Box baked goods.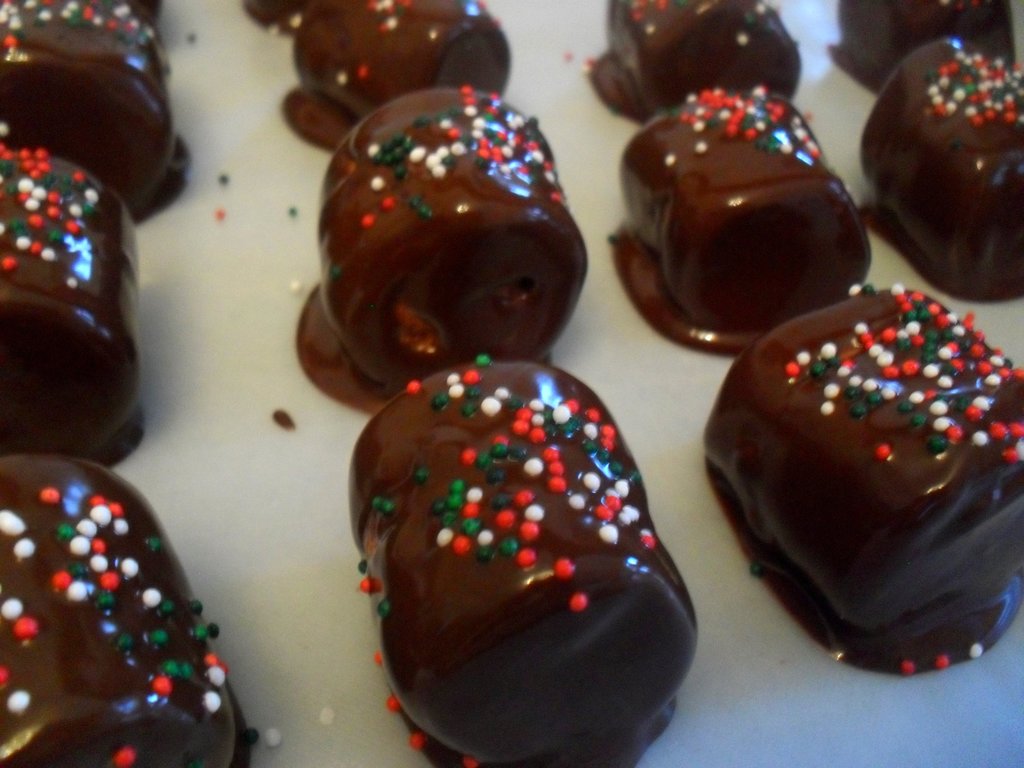
[x1=308, y1=83, x2=584, y2=420].
